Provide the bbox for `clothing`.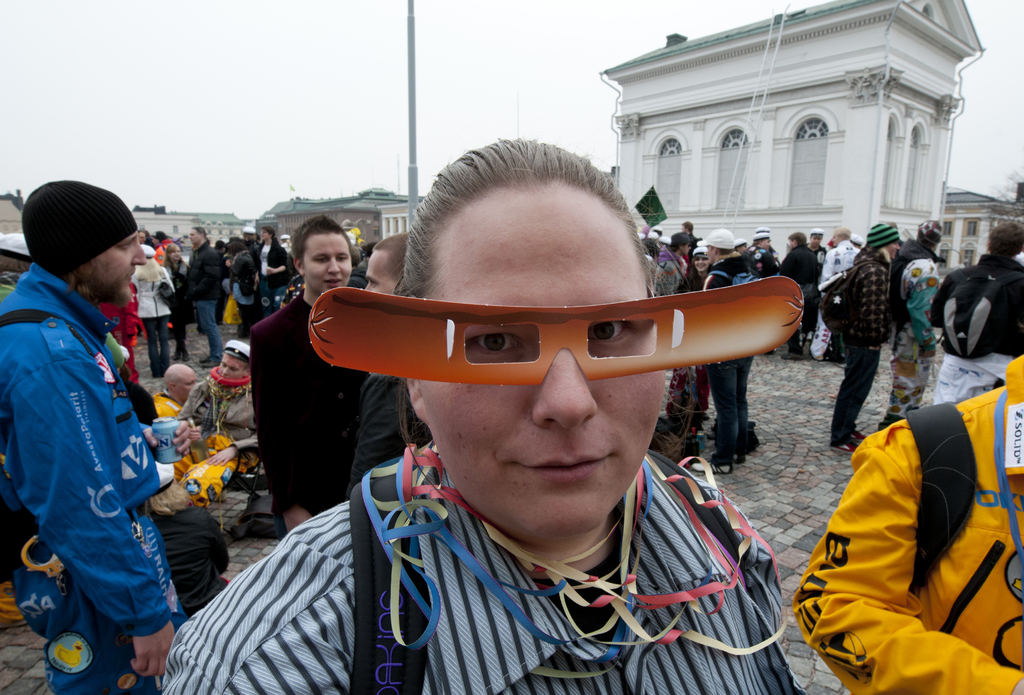
{"left": 245, "top": 291, "right": 380, "bottom": 532}.
